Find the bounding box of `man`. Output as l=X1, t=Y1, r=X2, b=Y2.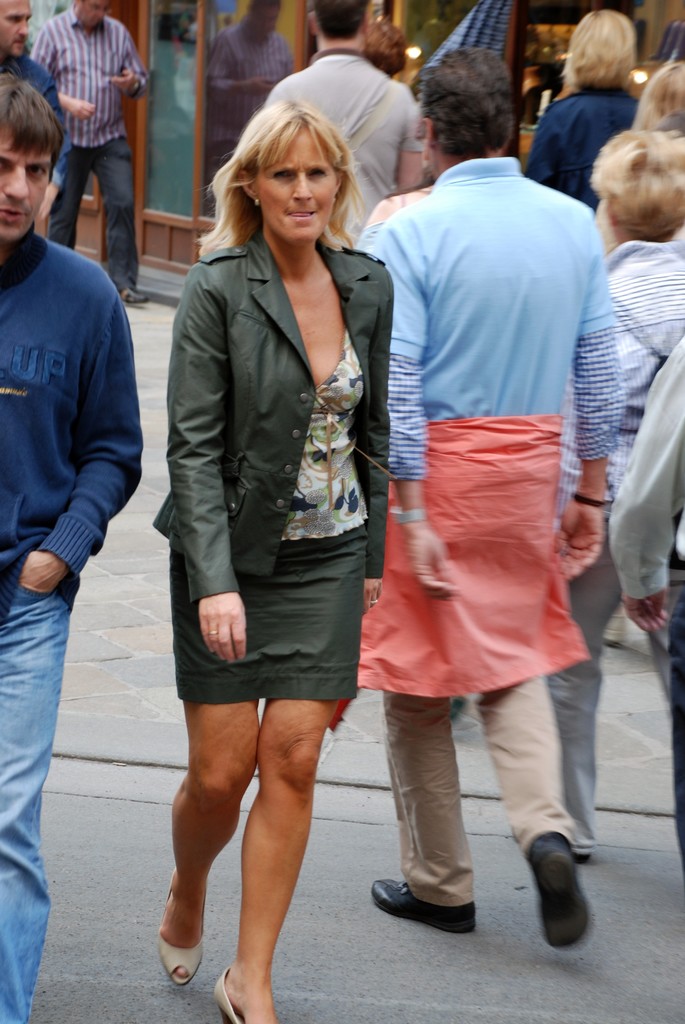
l=0, t=72, r=146, b=1023.
